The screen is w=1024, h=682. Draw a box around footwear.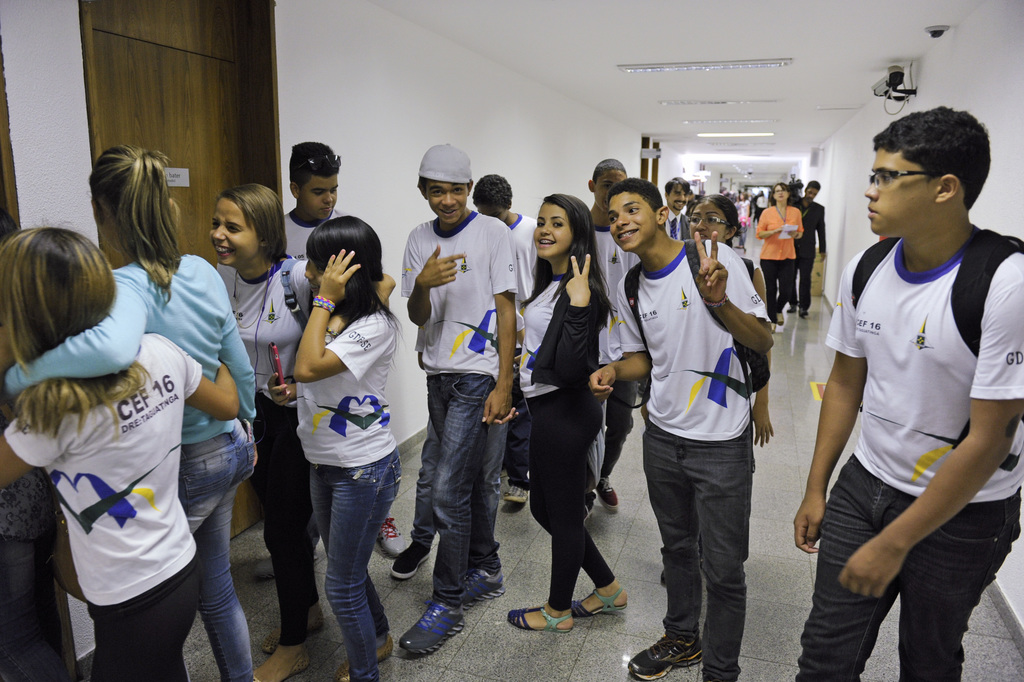
BBox(257, 642, 317, 681).
